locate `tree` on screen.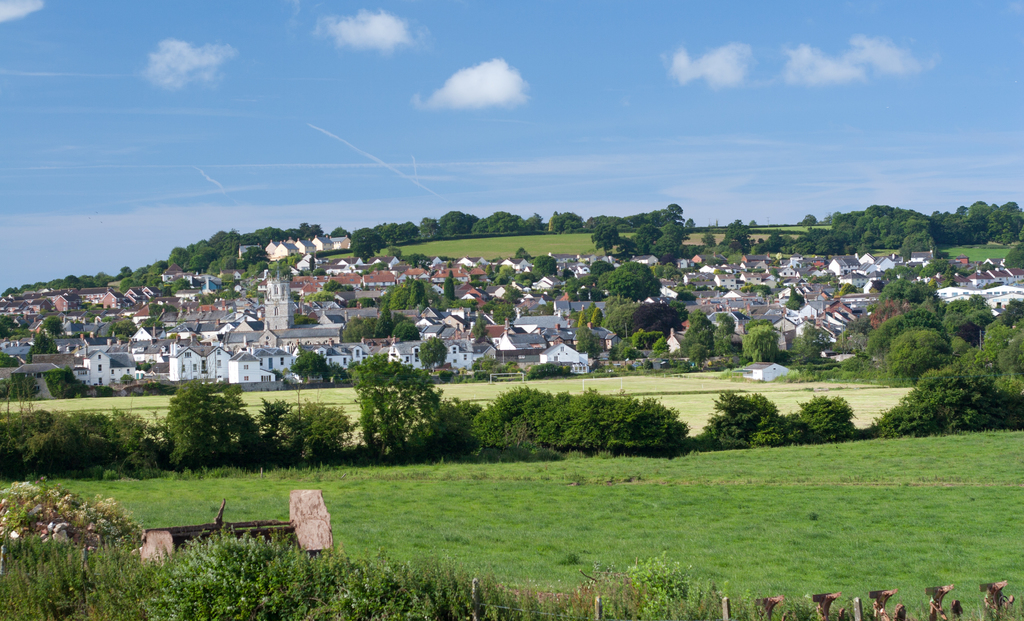
On screen at box(863, 291, 1023, 436).
